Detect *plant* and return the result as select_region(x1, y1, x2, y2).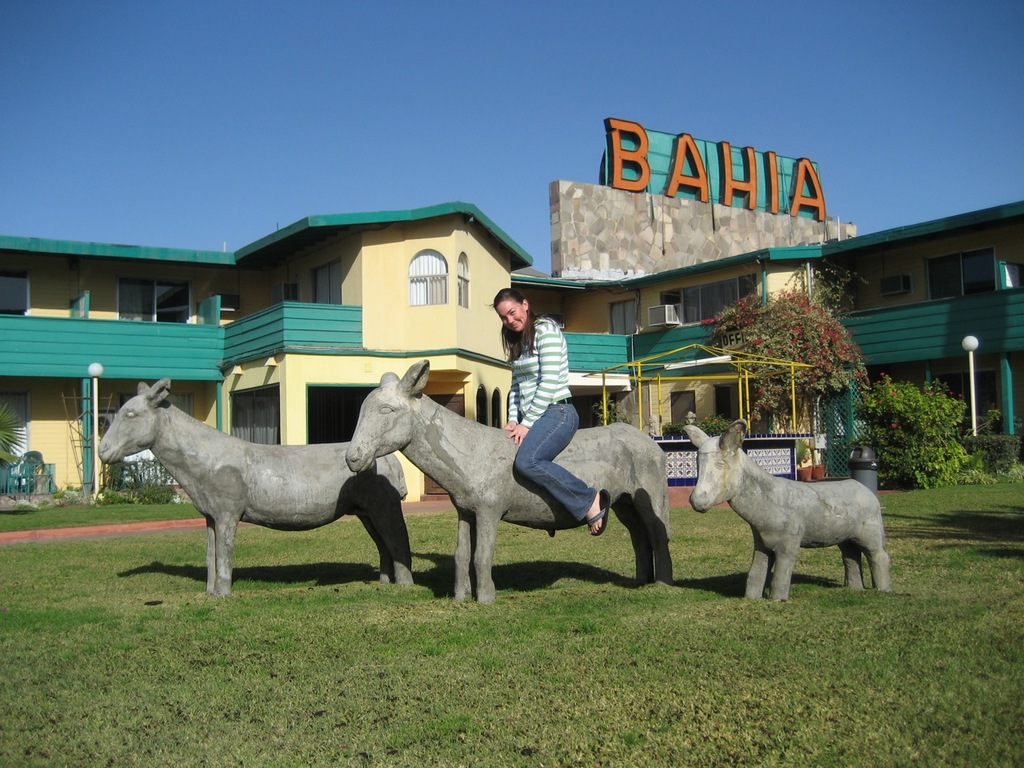
select_region(859, 378, 979, 485).
